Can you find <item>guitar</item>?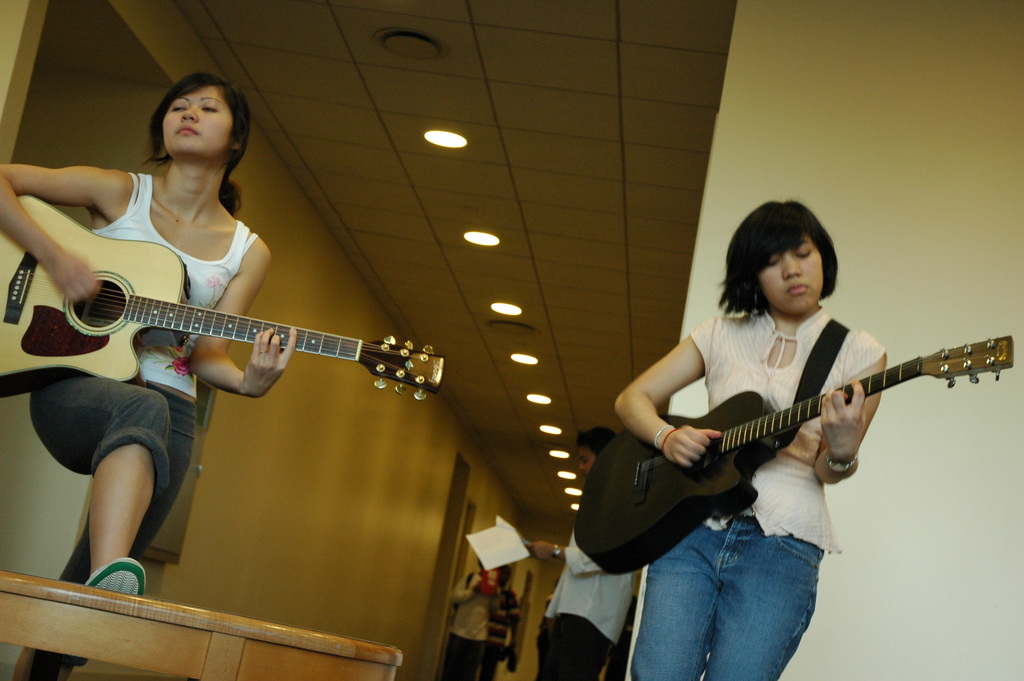
Yes, bounding box: {"x1": 573, "y1": 331, "x2": 1019, "y2": 577}.
